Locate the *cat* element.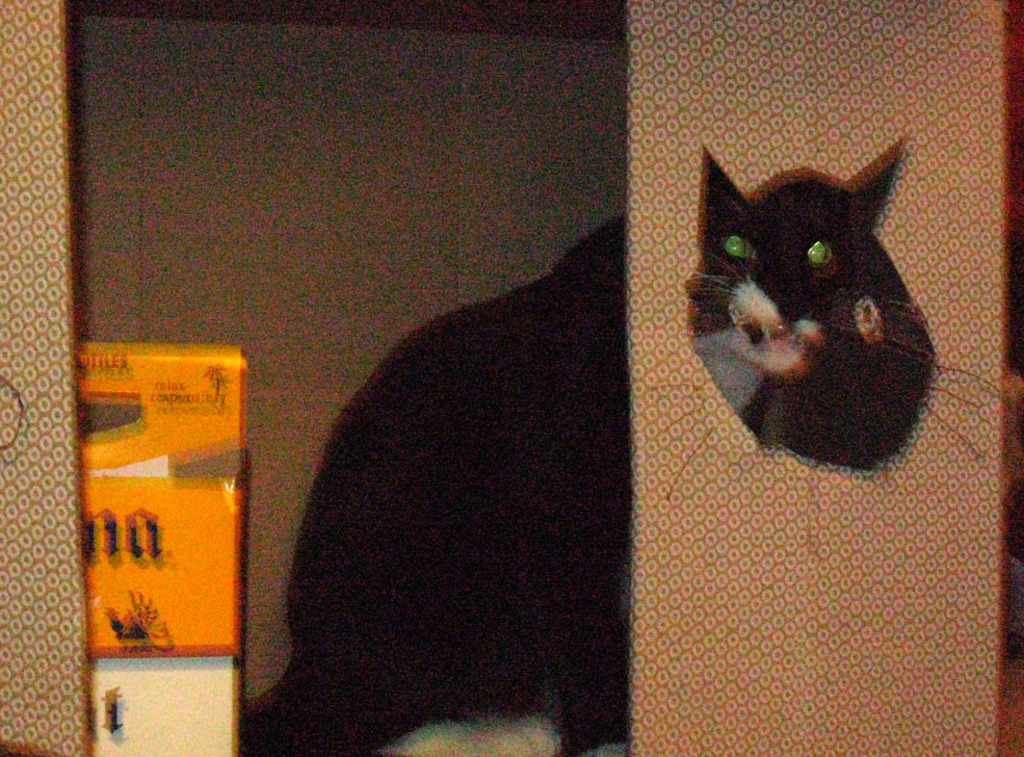
Element bbox: 234:130:1009:756.
